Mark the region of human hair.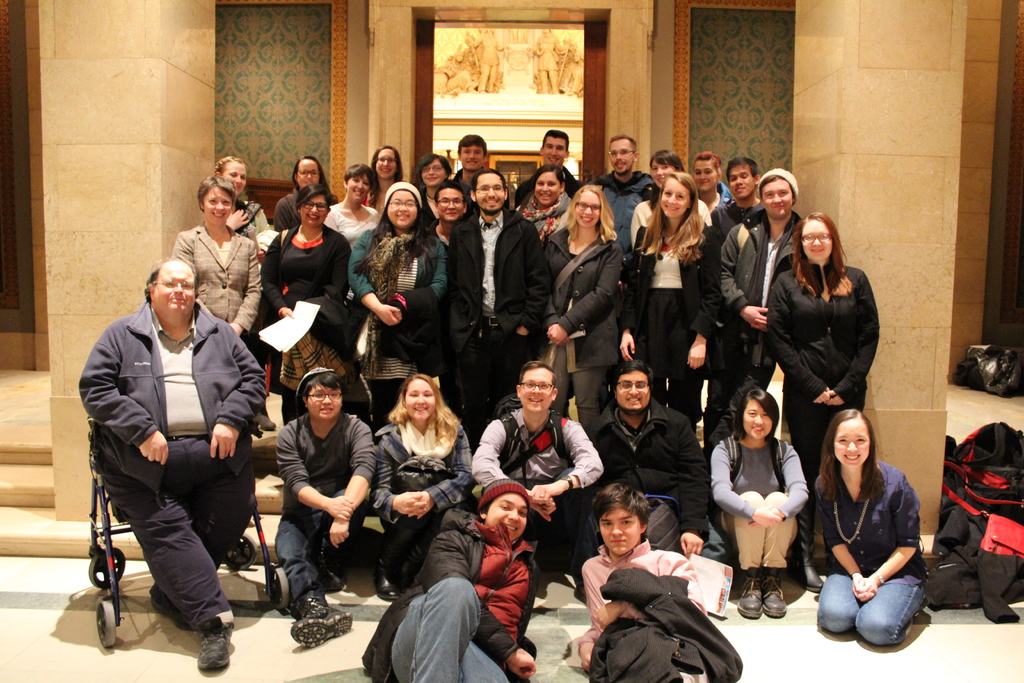
Region: bbox(433, 181, 467, 199).
